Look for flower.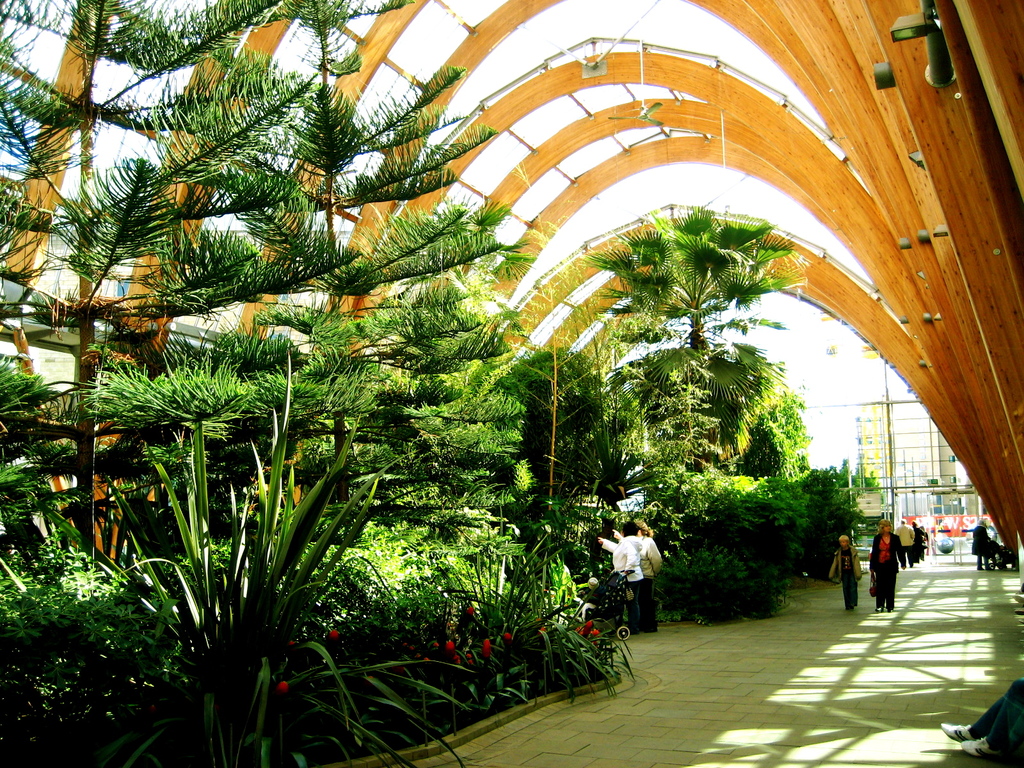
Found: crop(420, 657, 430, 663).
